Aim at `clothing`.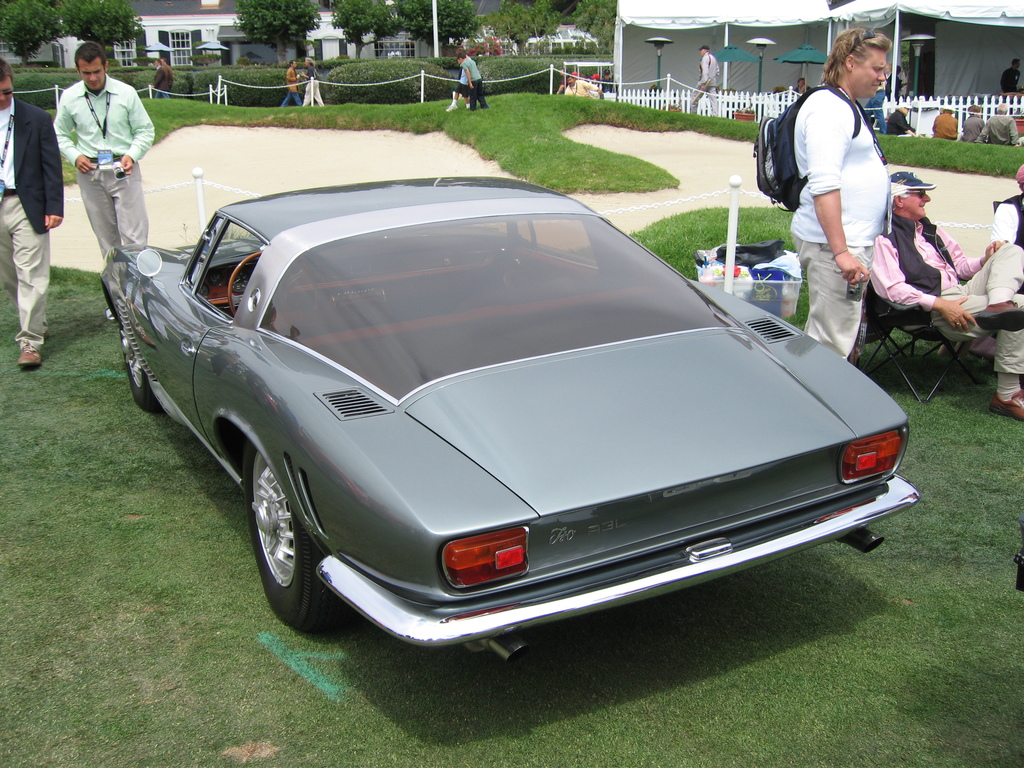
Aimed at {"left": 301, "top": 63, "right": 324, "bottom": 107}.
